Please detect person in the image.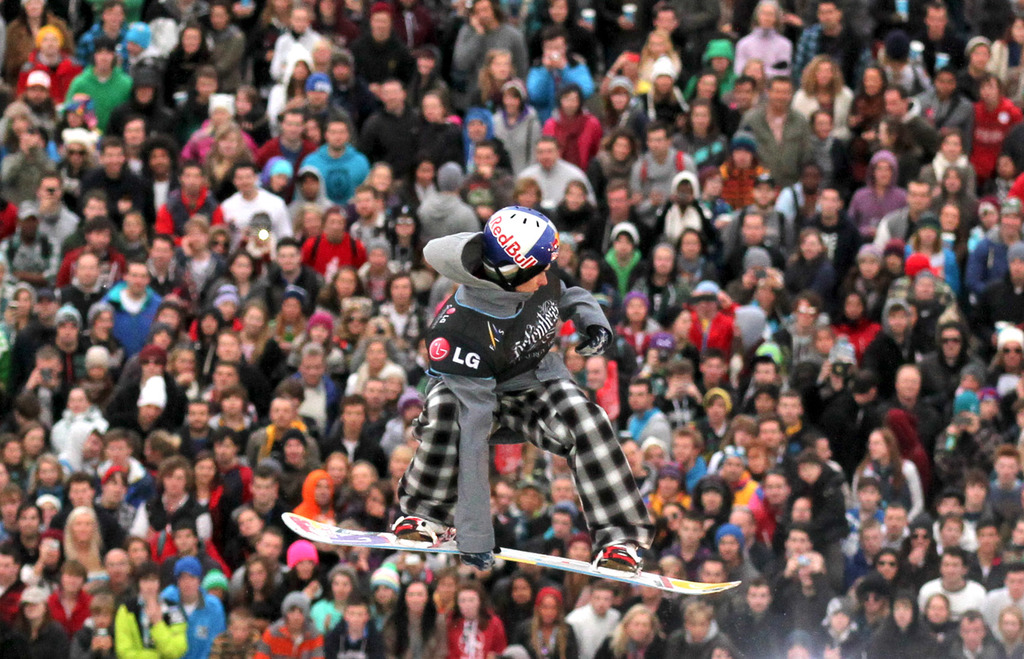
select_region(760, 521, 830, 629).
